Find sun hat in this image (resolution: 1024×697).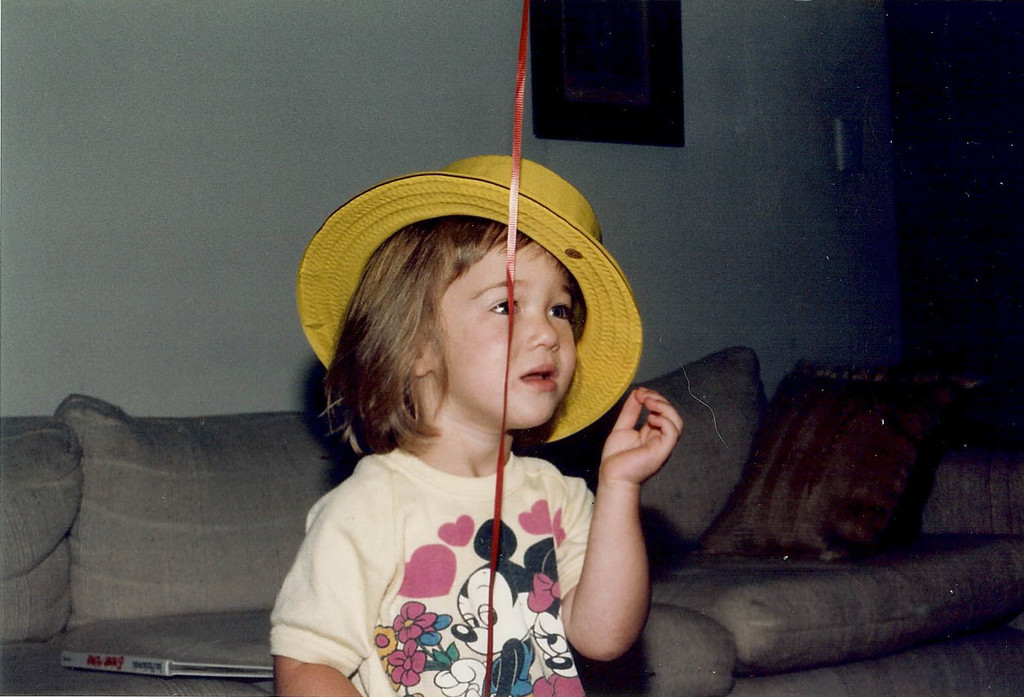
detection(299, 155, 645, 447).
